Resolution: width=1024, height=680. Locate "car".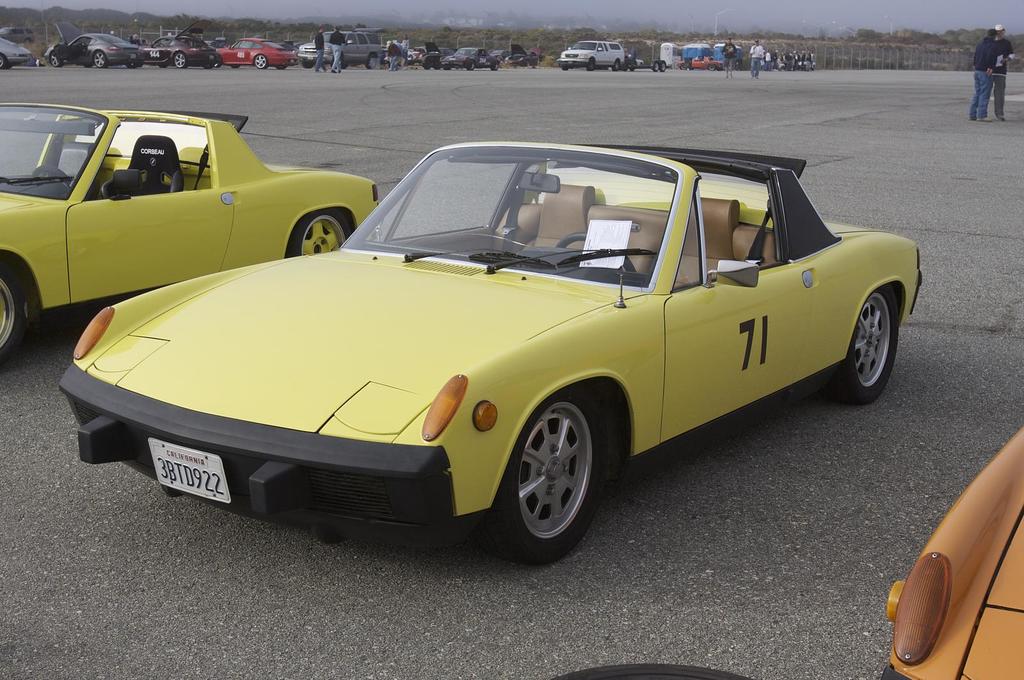
bbox=(138, 20, 218, 67).
